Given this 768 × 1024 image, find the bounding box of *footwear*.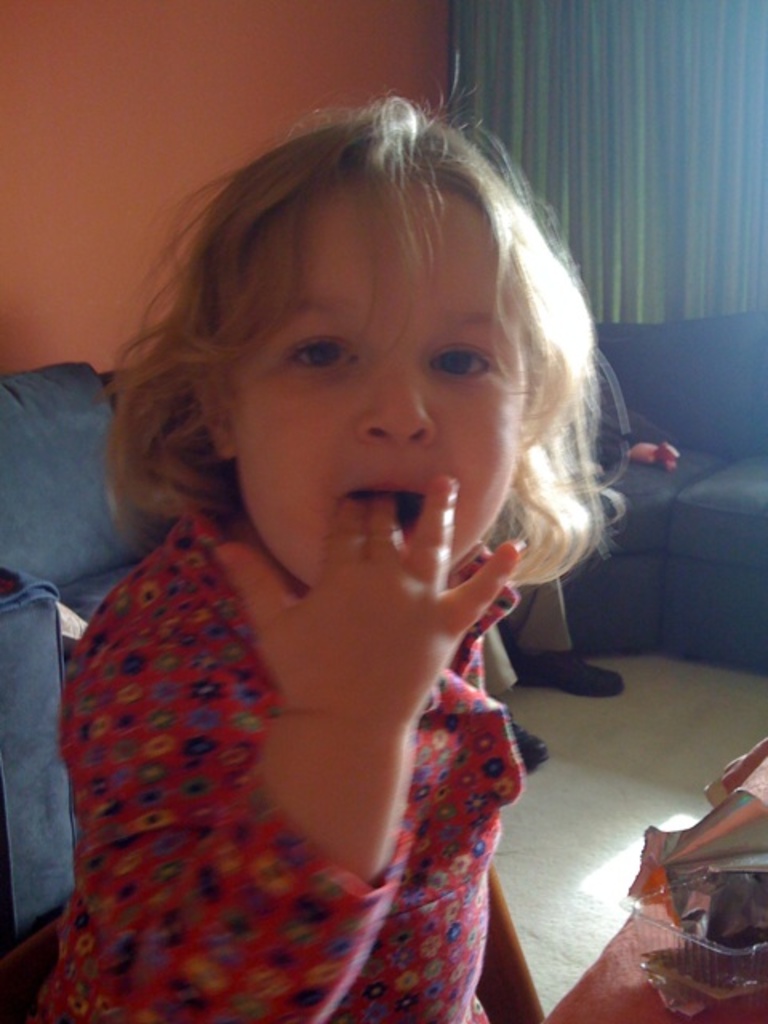
{"x1": 506, "y1": 643, "x2": 629, "y2": 704}.
